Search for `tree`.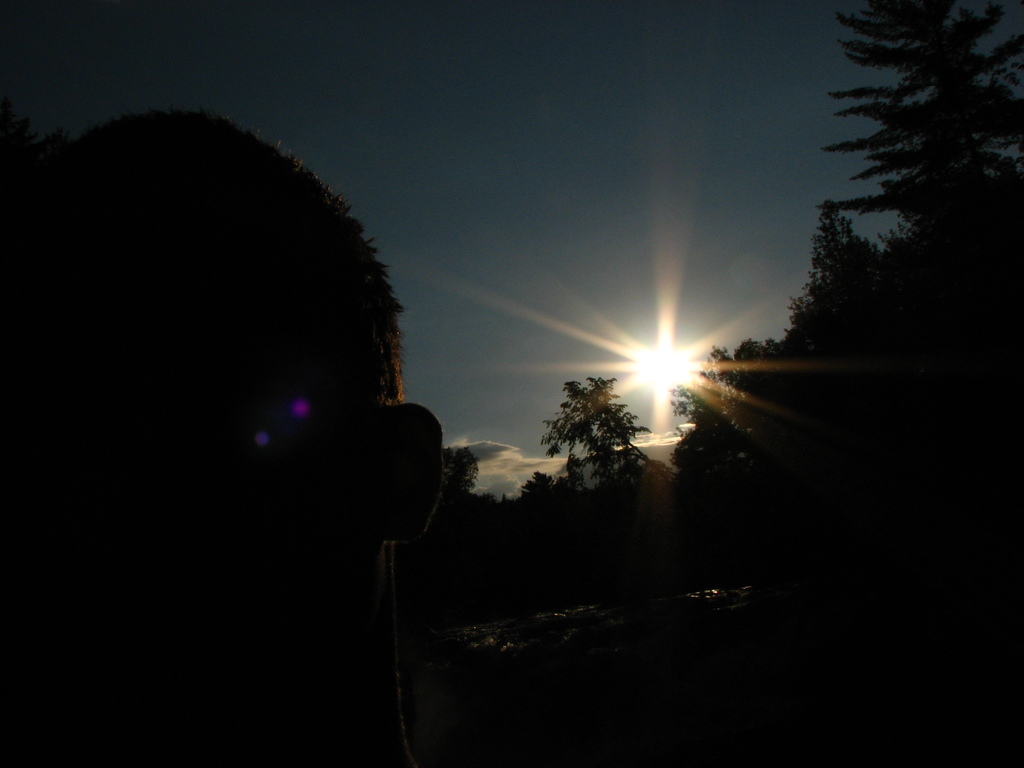
Found at [left=668, top=331, right=775, bottom=528].
